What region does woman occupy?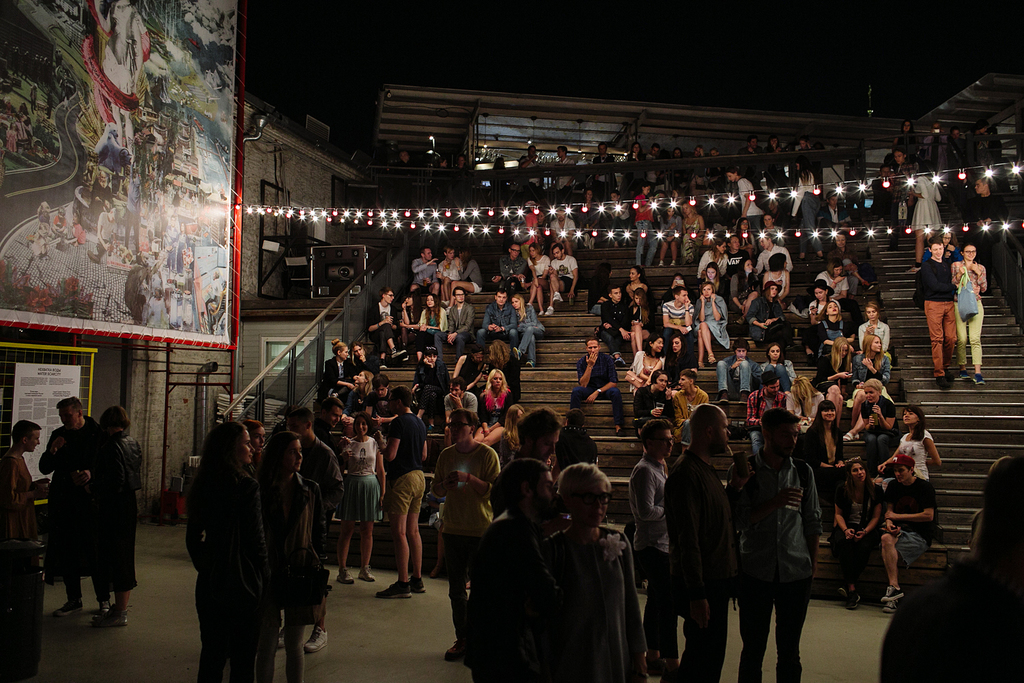
{"x1": 853, "y1": 378, "x2": 893, "y2": 463}.
